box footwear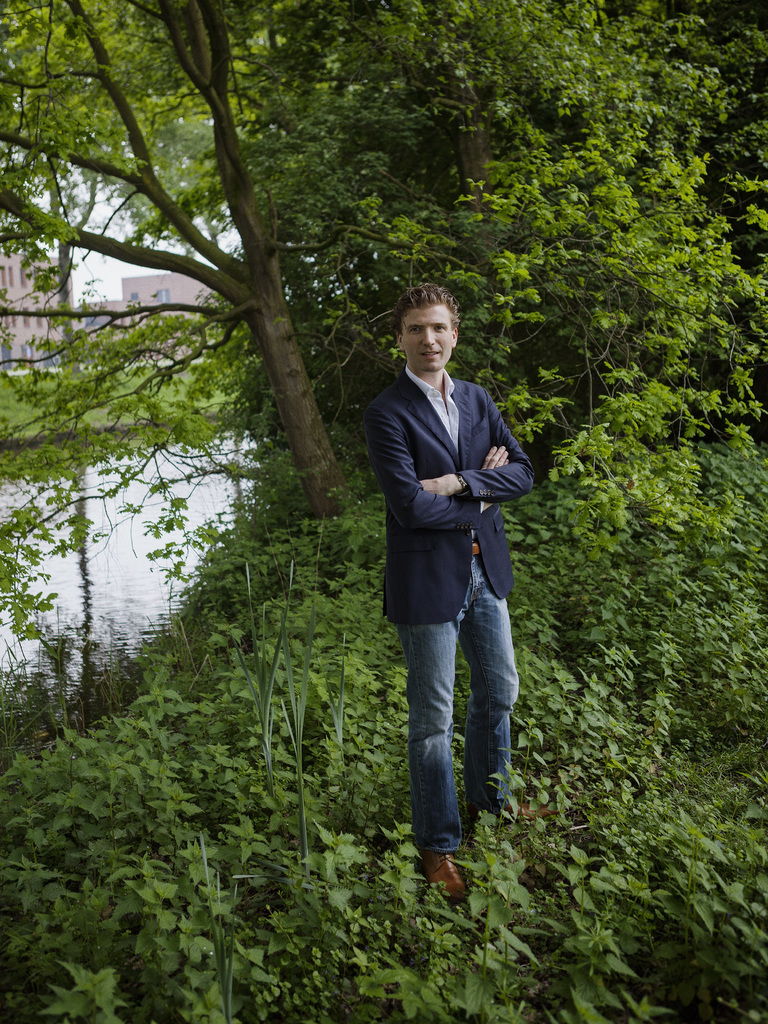
{"x1": 413, "y1": 823, "x2": 488, "y2": 900}
